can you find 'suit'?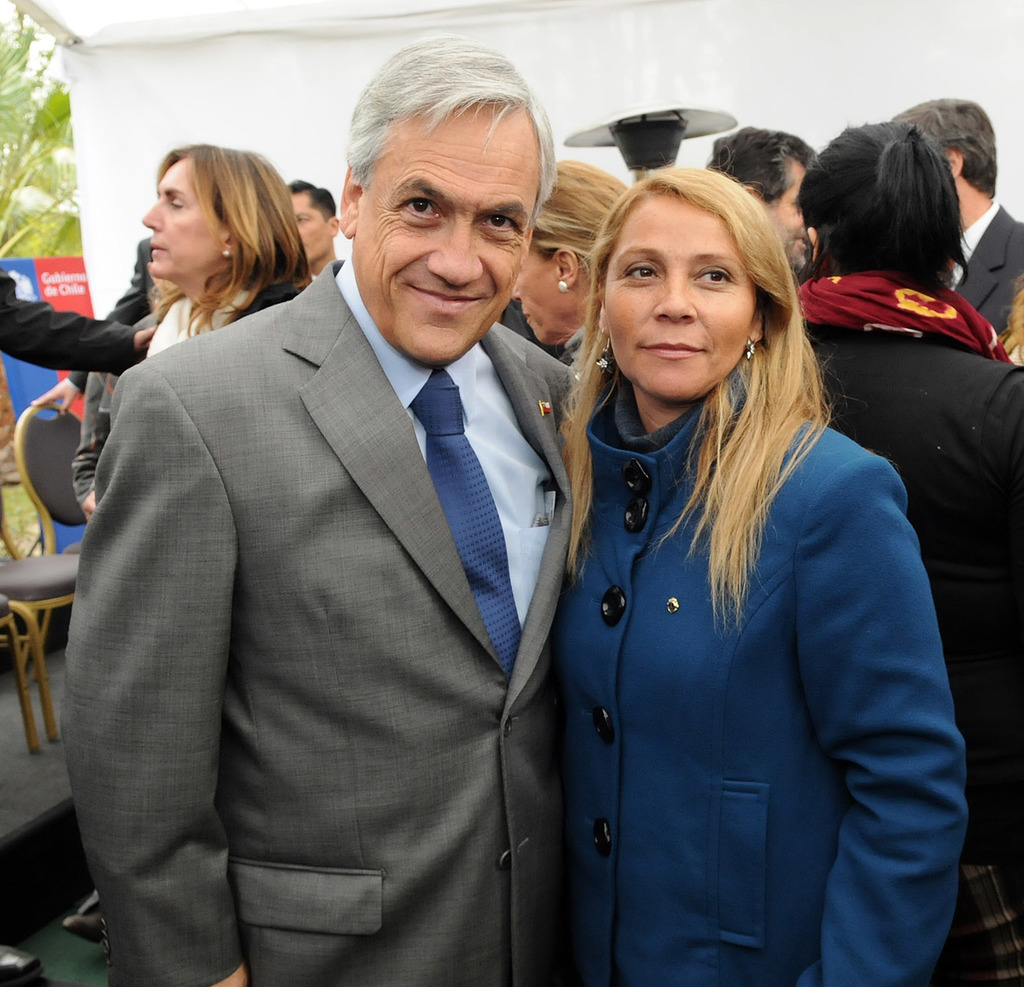
Yes, bounding box: 552/362/968/986.
